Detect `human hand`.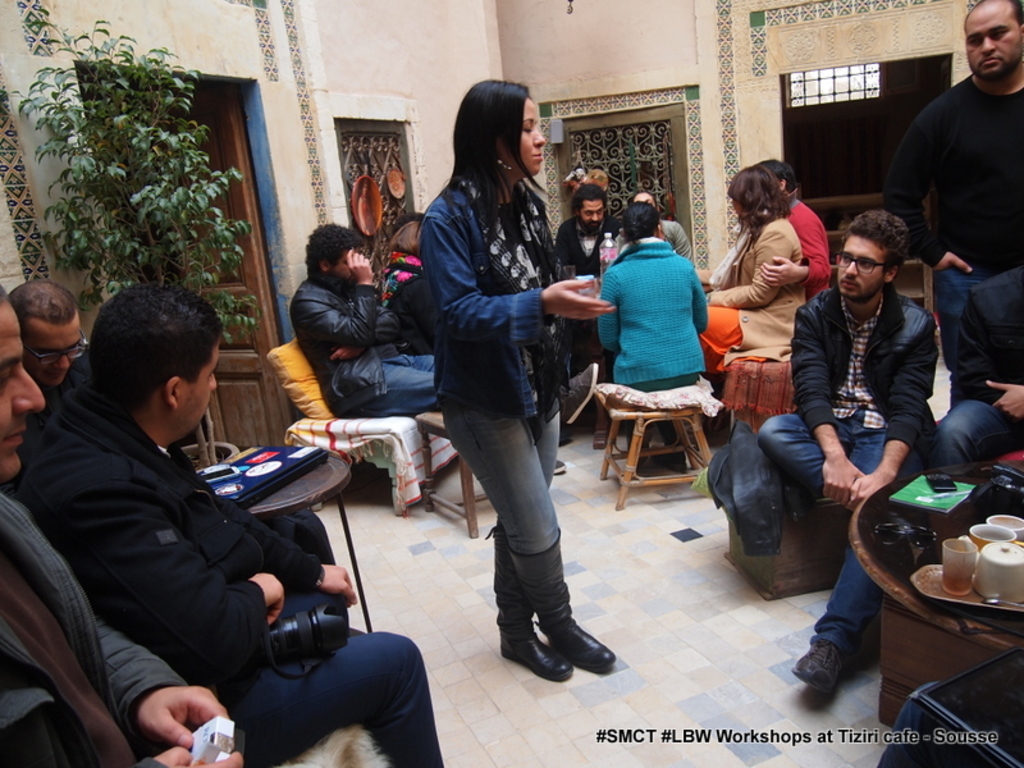
Detected at locate(346, 246, 371, 280).
